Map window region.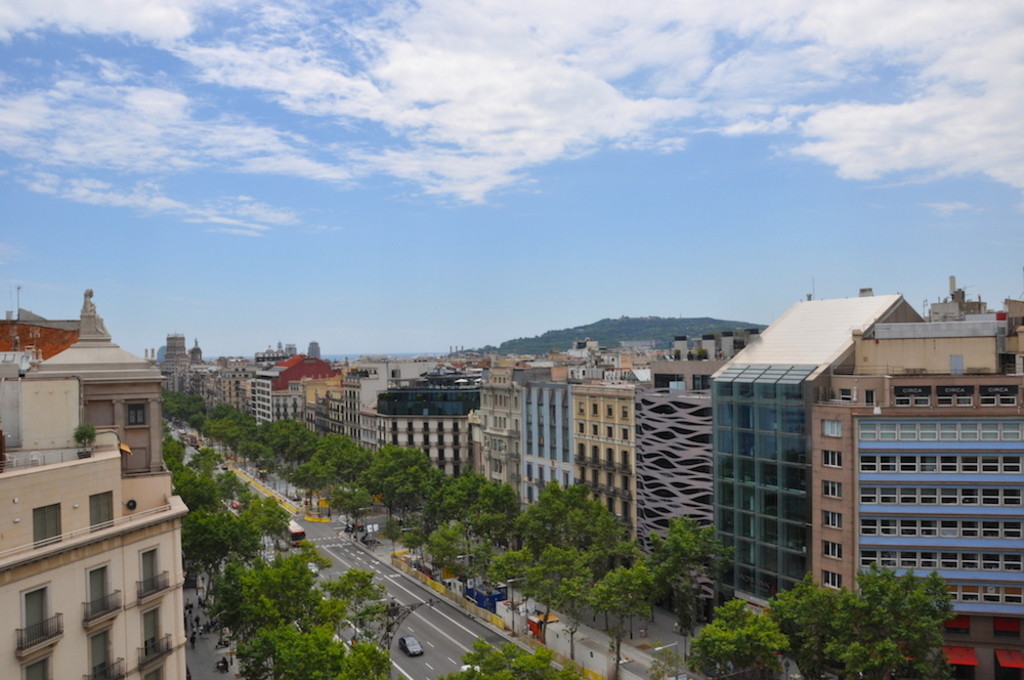
Mapped to Rect(856, 513, 1023, 536).
